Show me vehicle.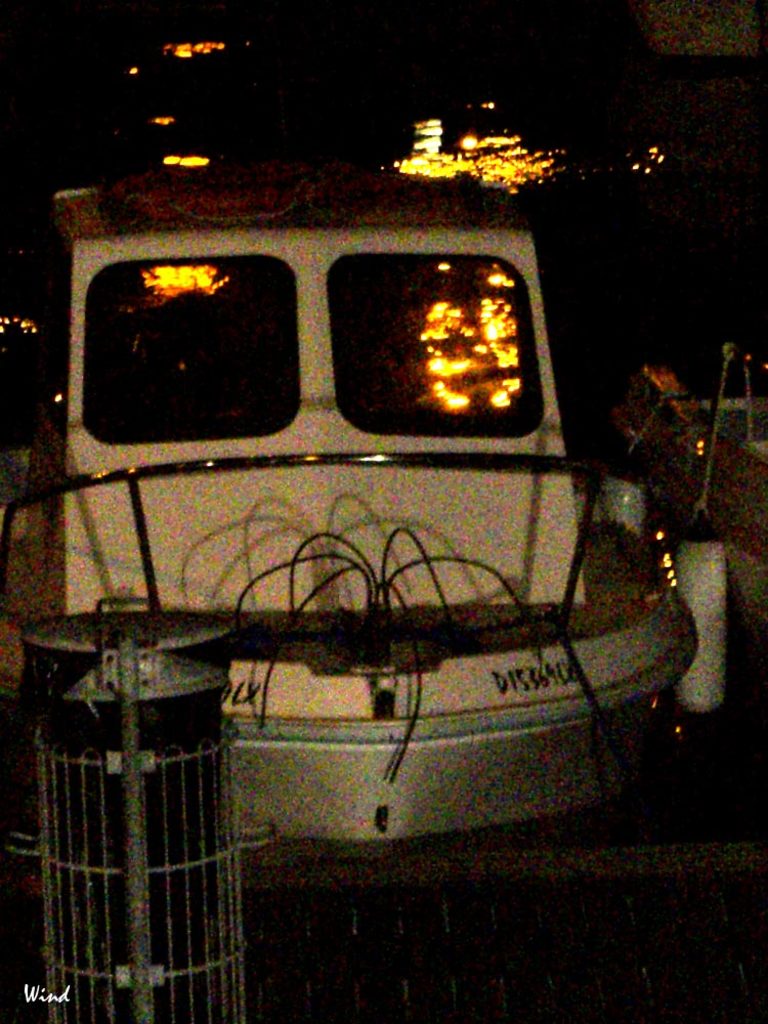
vehicle is here: <region>20, 69, 712, 828</region>.
